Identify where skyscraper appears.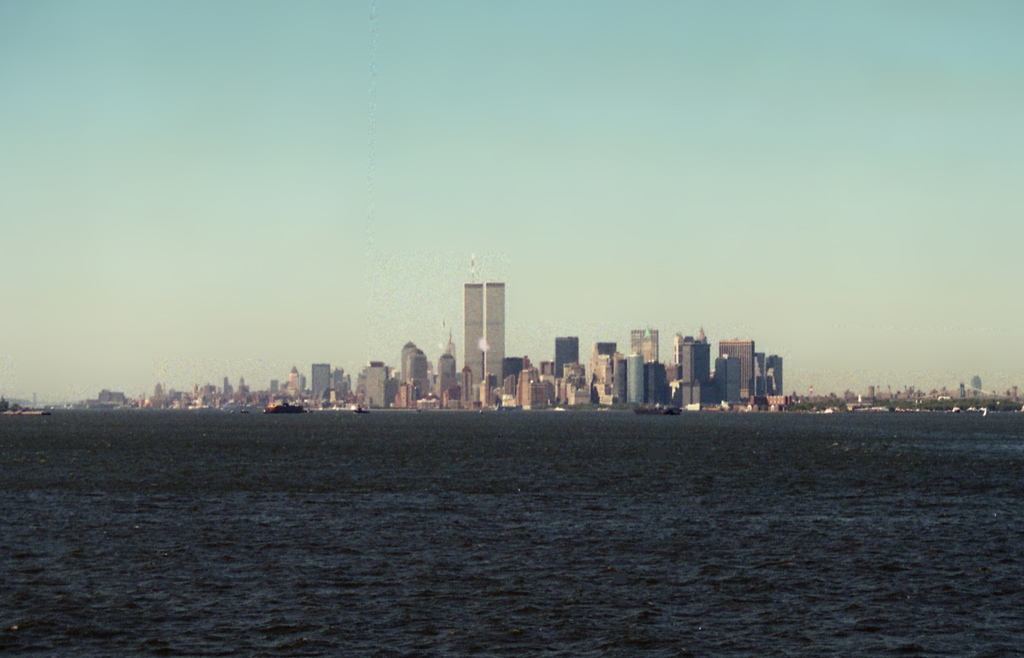
Appears at <region>431, 348, 460, 400</region>.
